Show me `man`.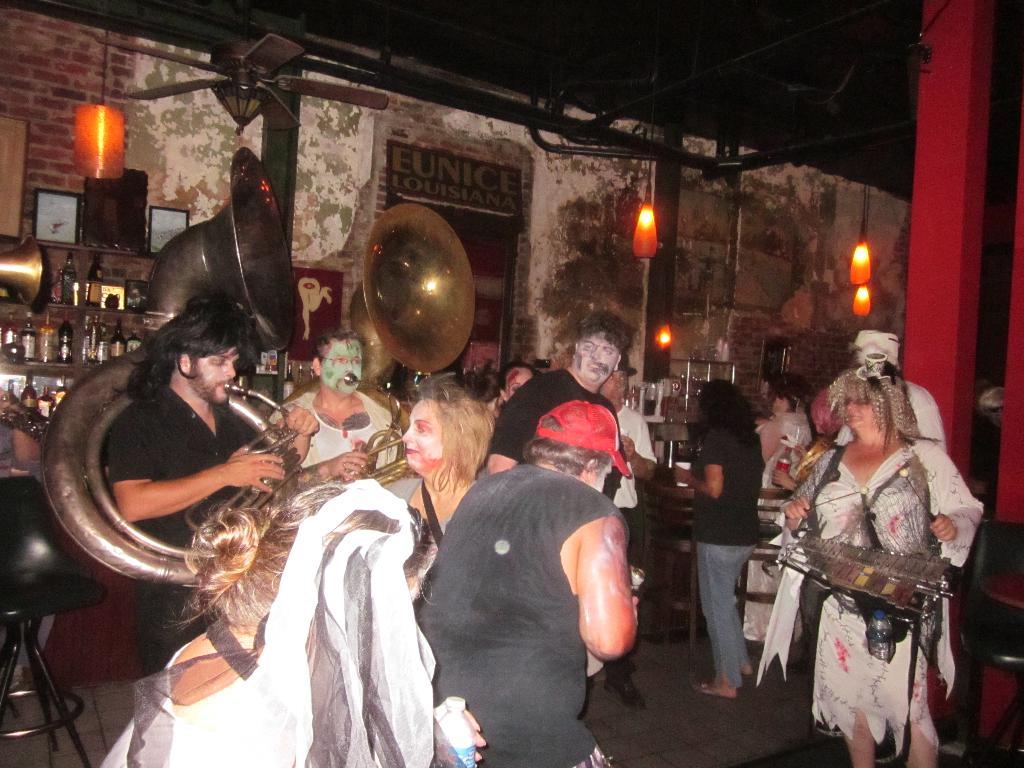
`man` is here: select_region(593, 351, 657, 716).
